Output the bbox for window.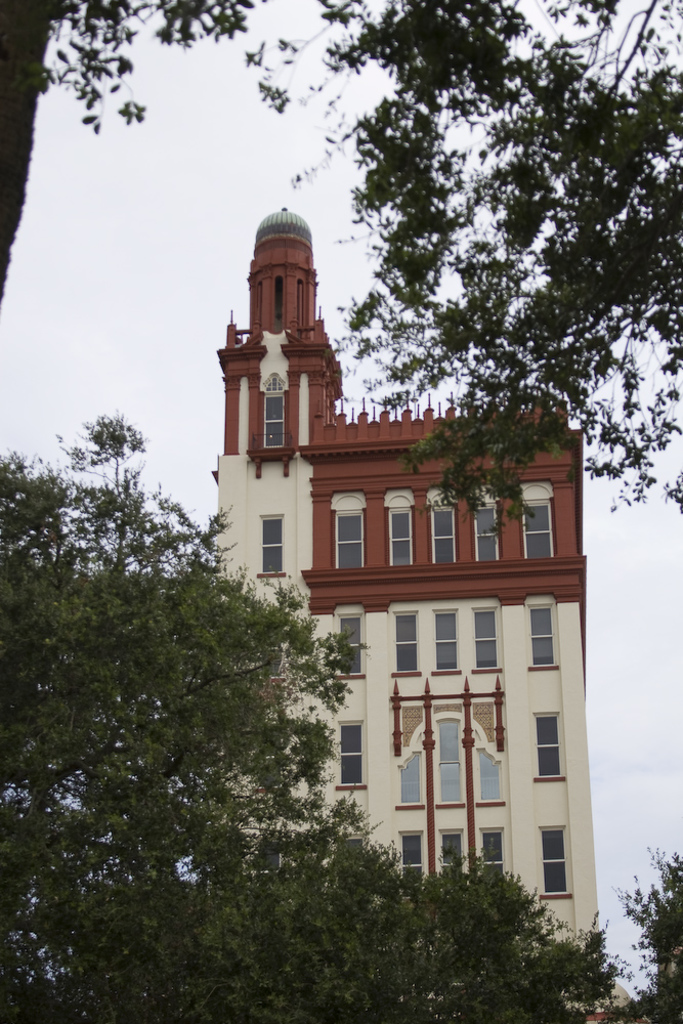
x1=337, y1=610, x2=360, y2=677.
